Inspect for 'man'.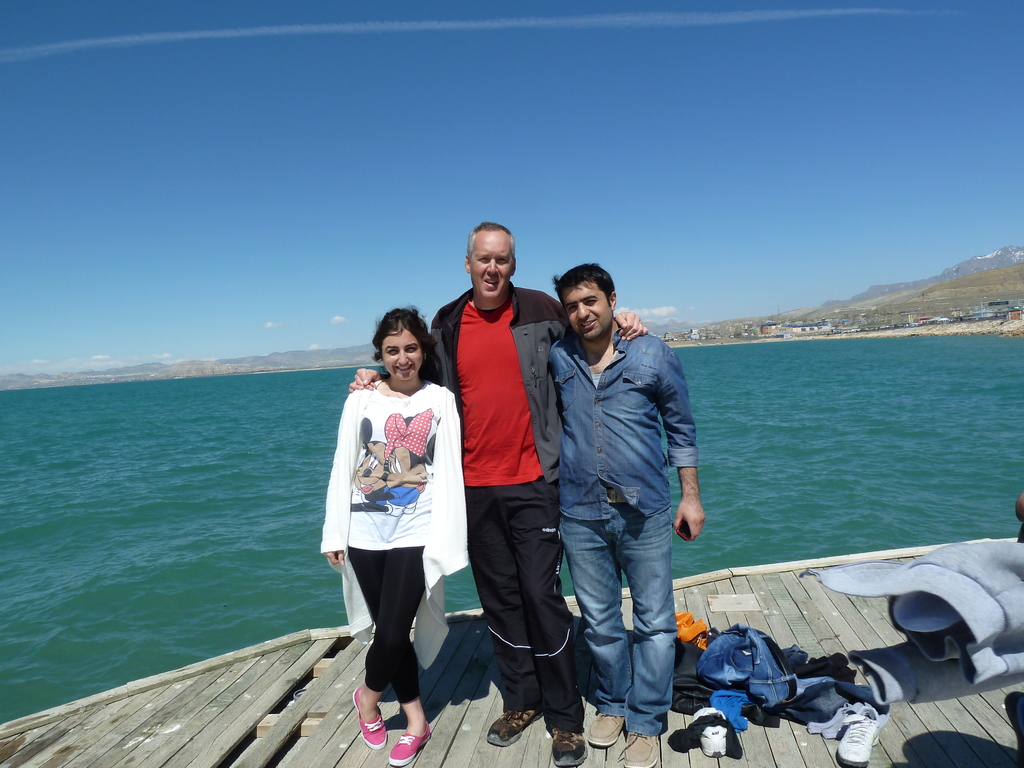
Inspection: [x1=348, y1=222, x2=648, y2=767].
